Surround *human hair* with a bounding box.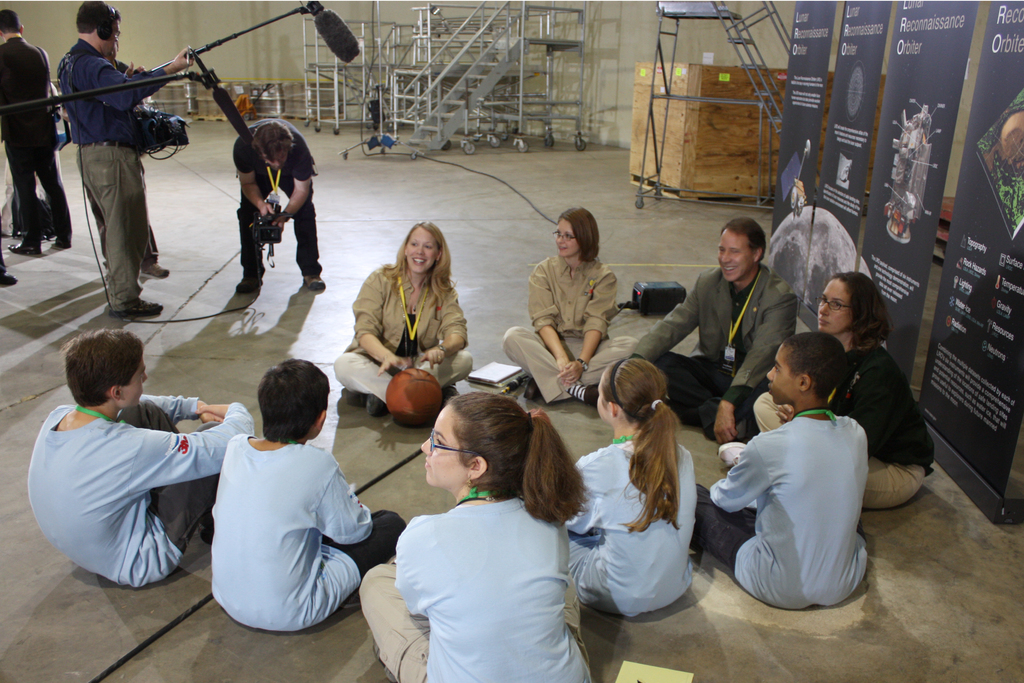
bbox(250, 122, 294, 156).
